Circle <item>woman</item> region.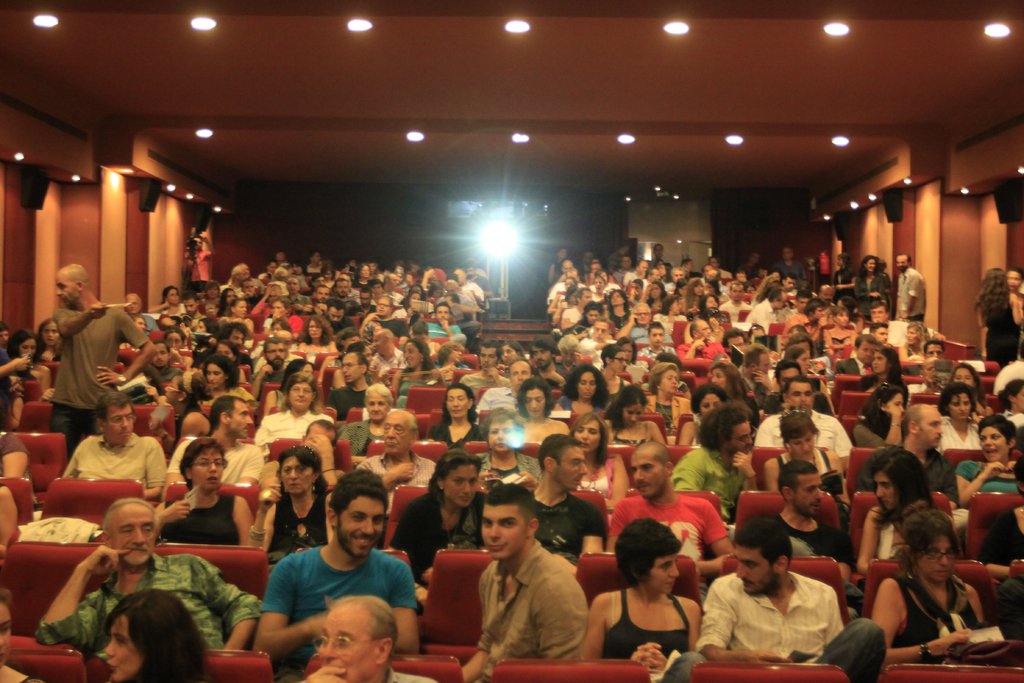
Region: (x1=988, y1=379, x2=1023, y2=438).
